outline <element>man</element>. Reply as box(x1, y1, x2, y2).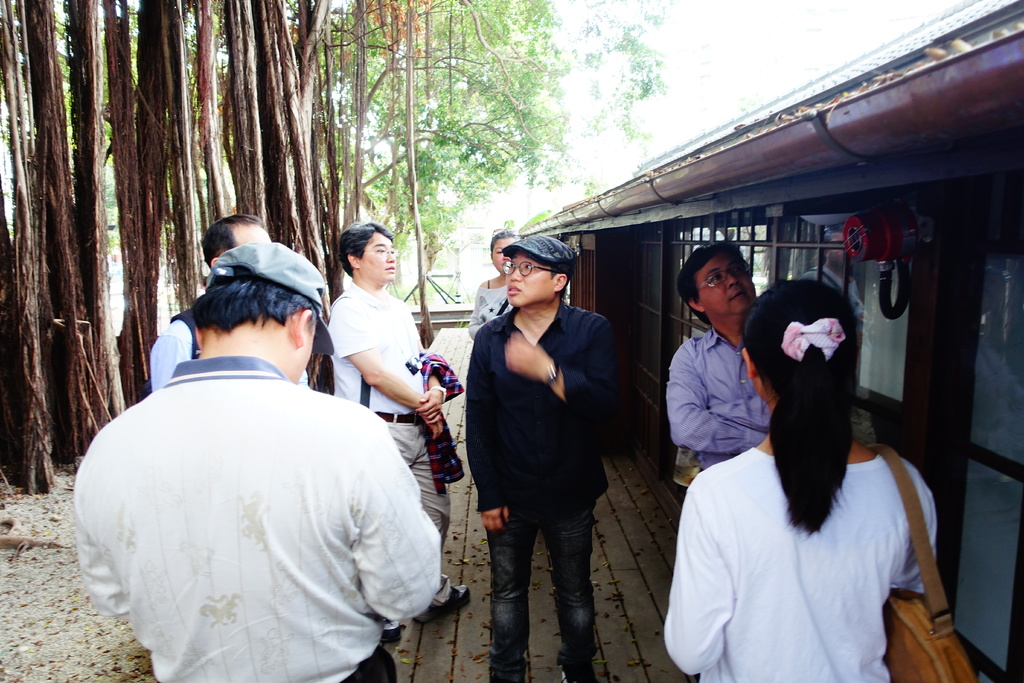
box(76, 227, 436, 677).
